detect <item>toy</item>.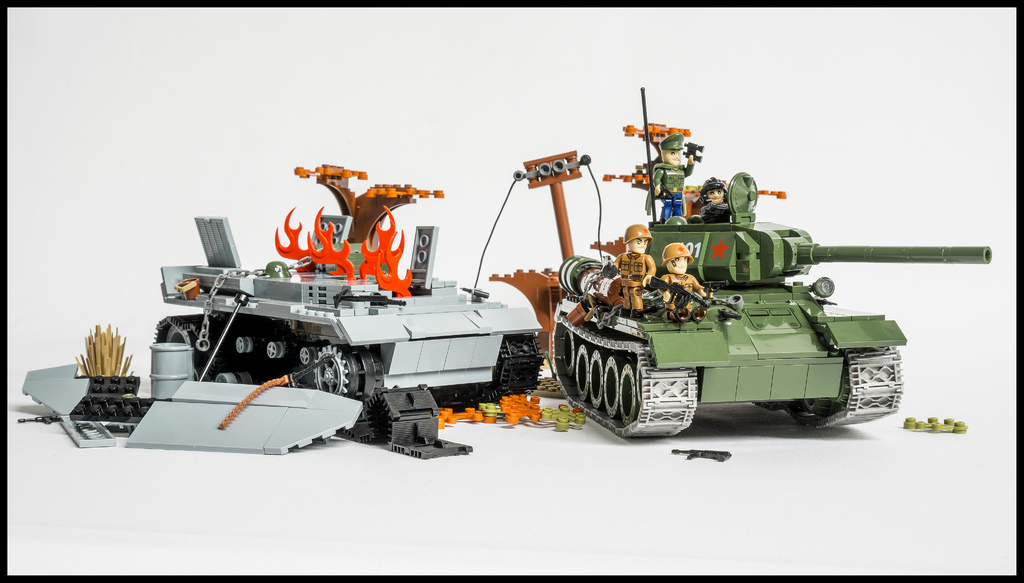
Detected at l=148, t=344, r=198, b=402.
